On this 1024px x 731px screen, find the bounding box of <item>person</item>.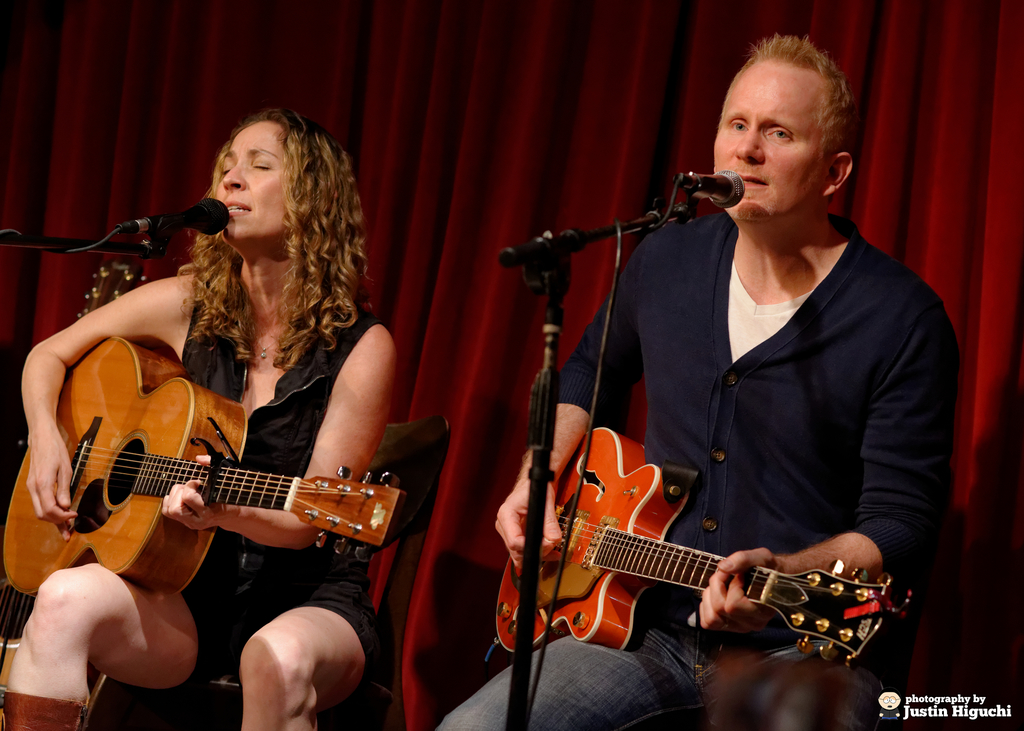
Bounding box: [500,41,940,727].
